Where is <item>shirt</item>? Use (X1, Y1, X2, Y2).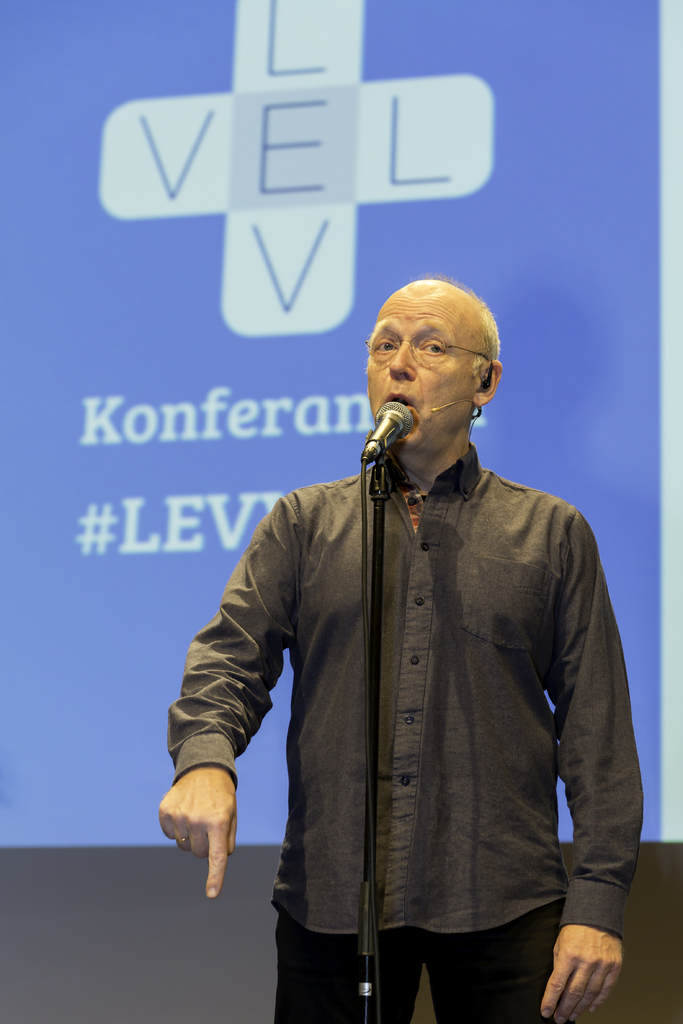
(165, 444, 648, 939).
